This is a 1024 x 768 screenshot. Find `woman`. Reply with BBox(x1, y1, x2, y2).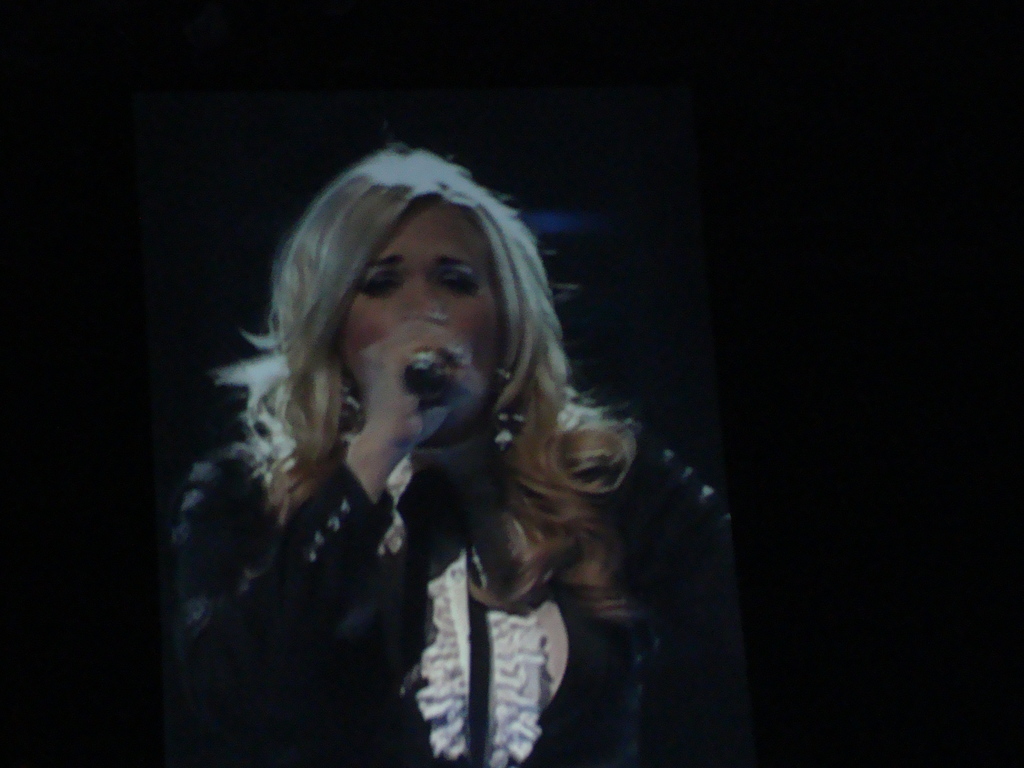
BBox(153, 118, 697, 755).
